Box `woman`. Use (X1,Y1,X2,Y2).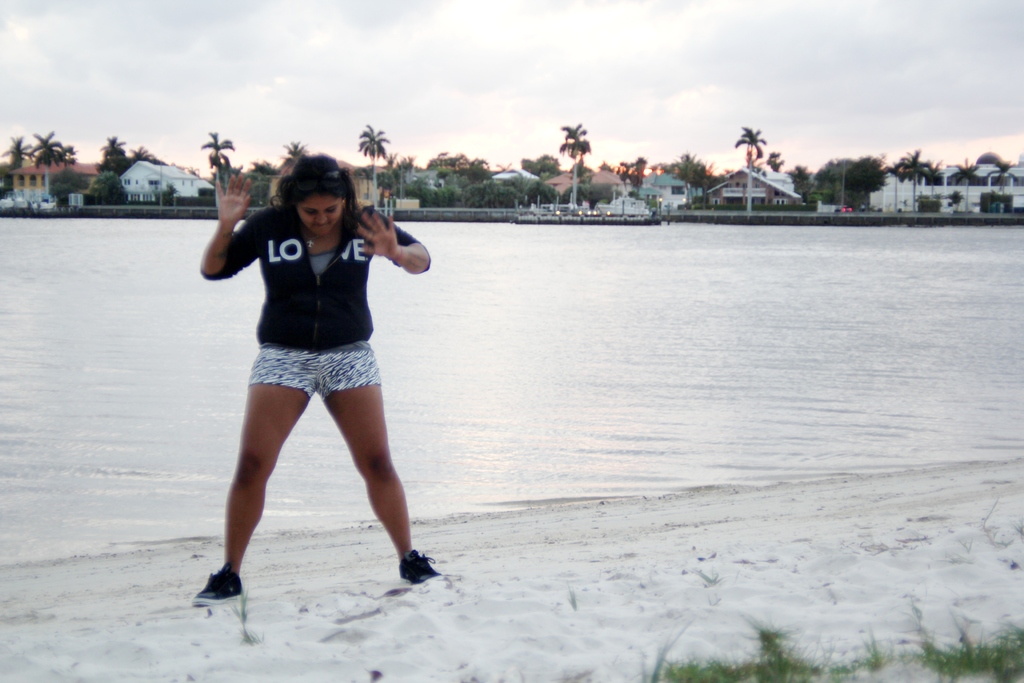
(196,153,439,605).
